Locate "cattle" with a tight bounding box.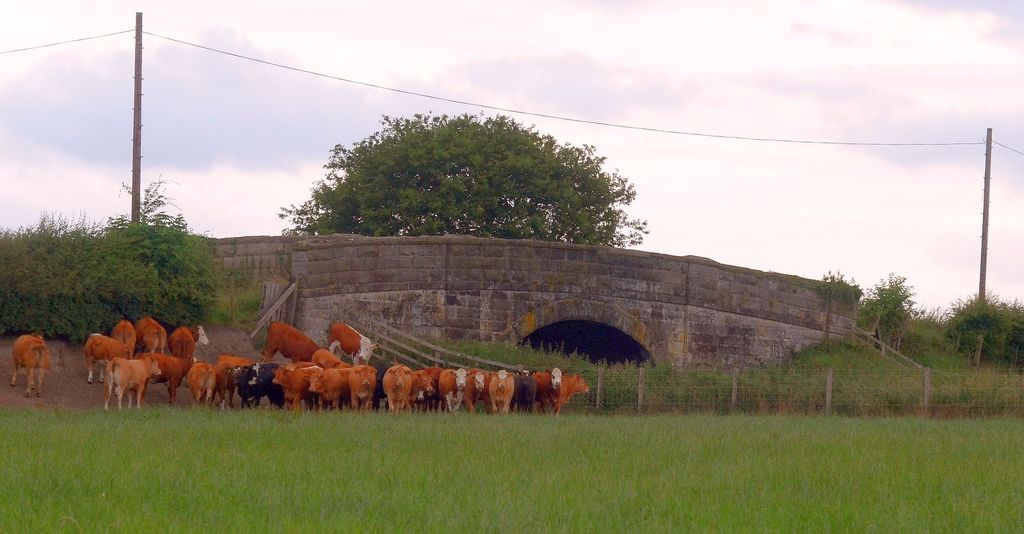
[168,325,201,355].
